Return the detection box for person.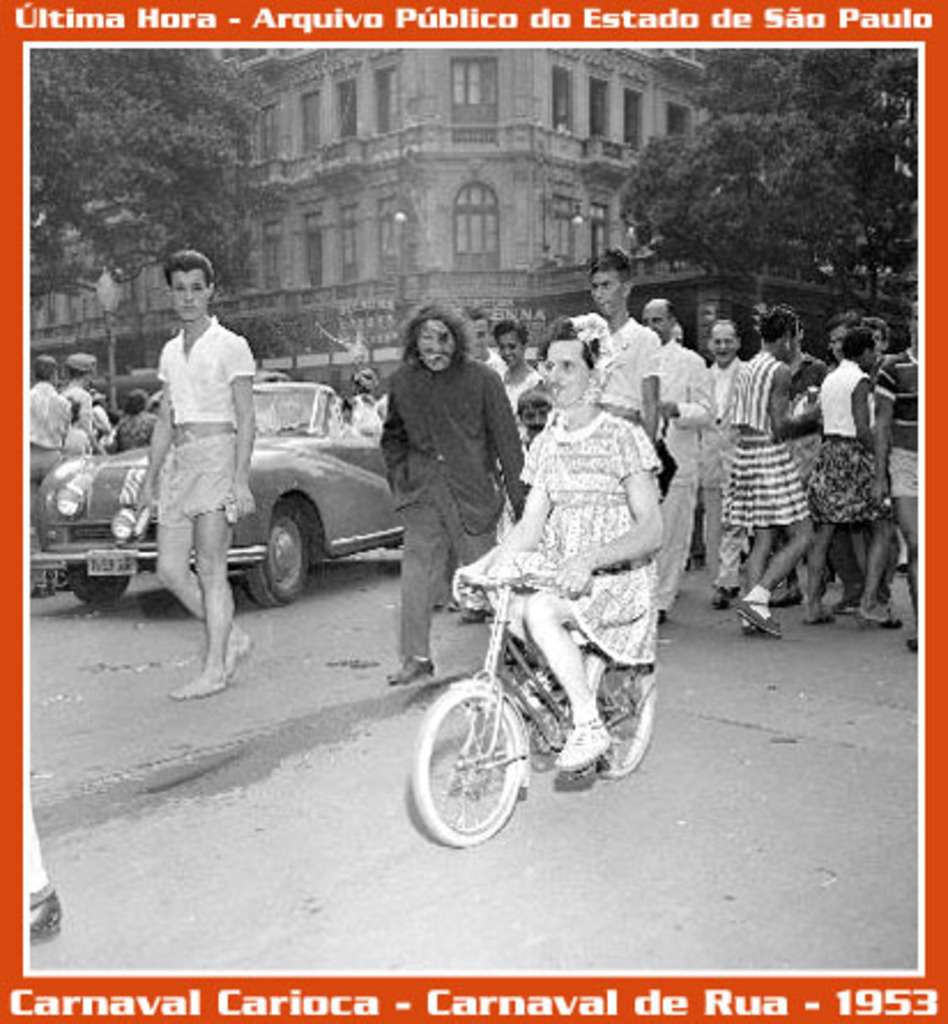
375 297 534 683.
